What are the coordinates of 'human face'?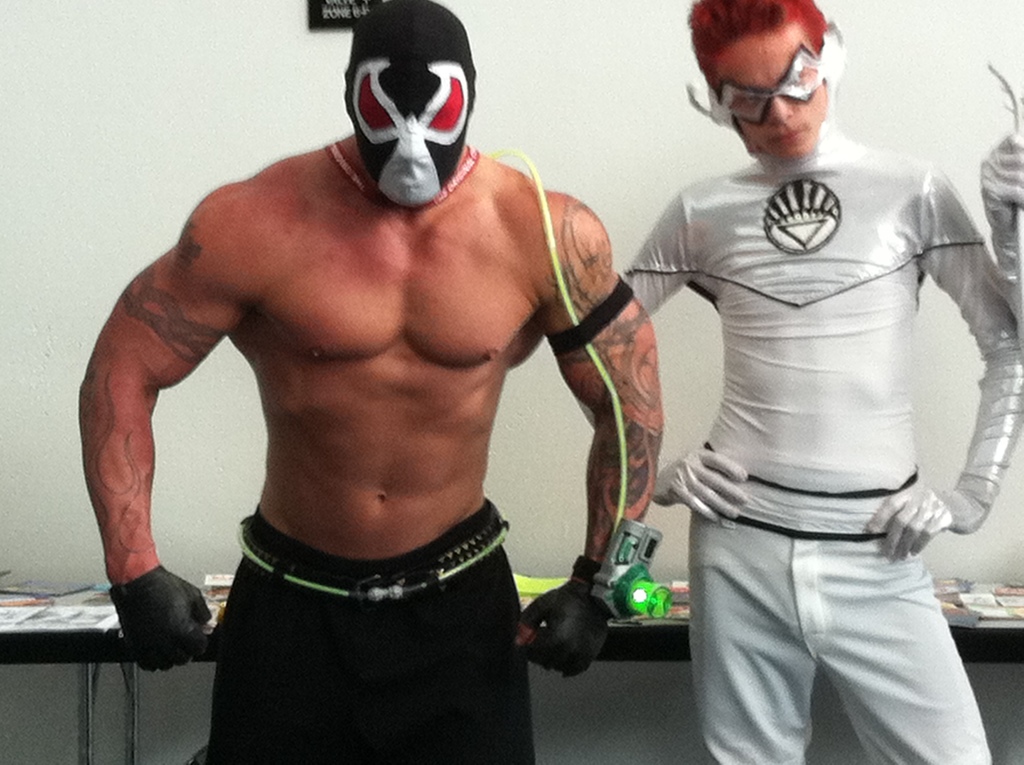
716:30:831:159.
